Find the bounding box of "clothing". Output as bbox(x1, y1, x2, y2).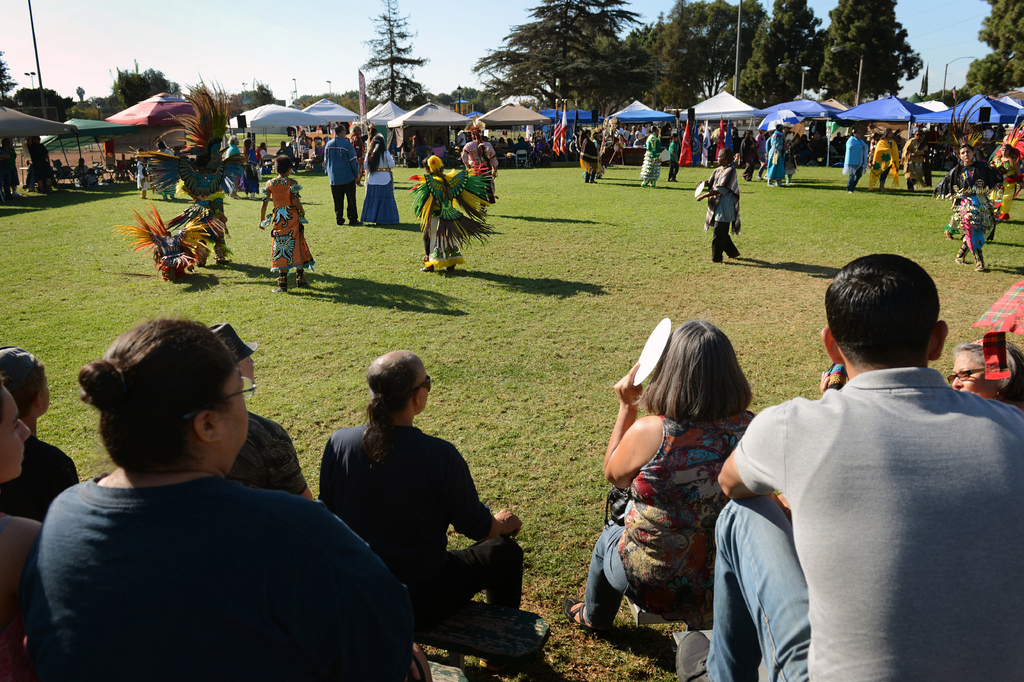
bbox(575, 137, 607, 191).
